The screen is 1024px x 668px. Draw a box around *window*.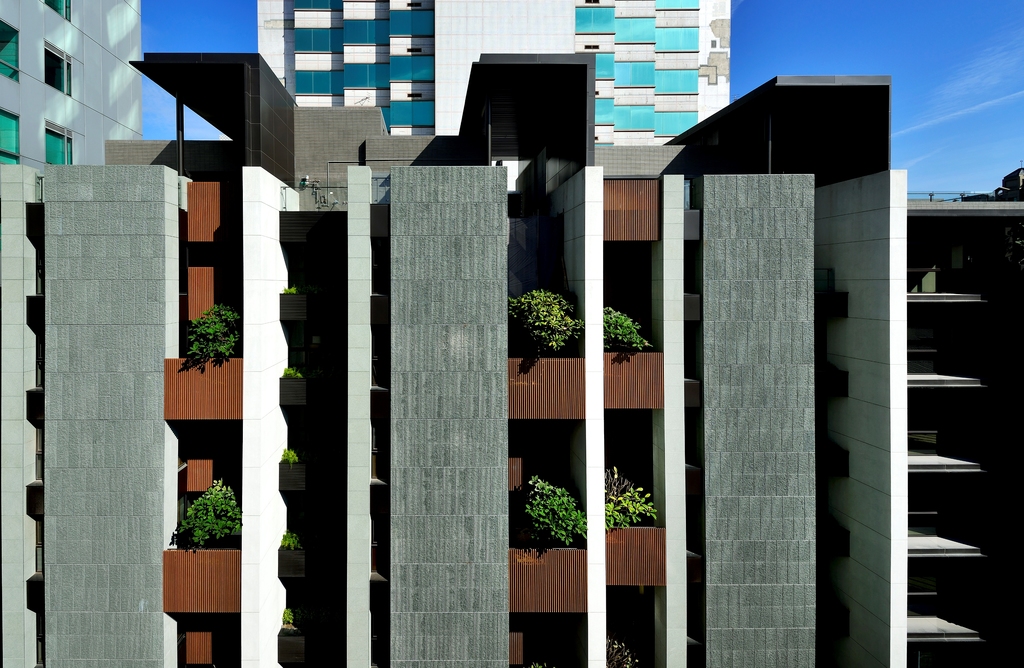
rect(42, 40, 72, 97).
